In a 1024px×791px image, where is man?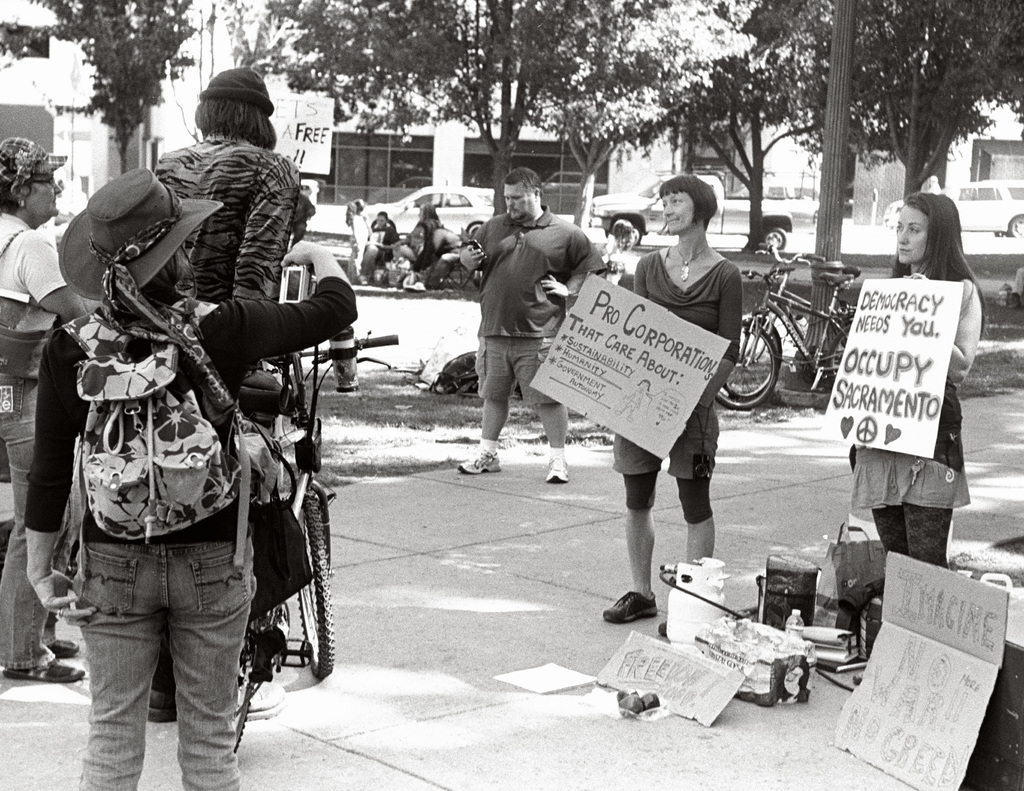
{"left": 398, "top": 211, "right": 444, "bottom": 260}.
